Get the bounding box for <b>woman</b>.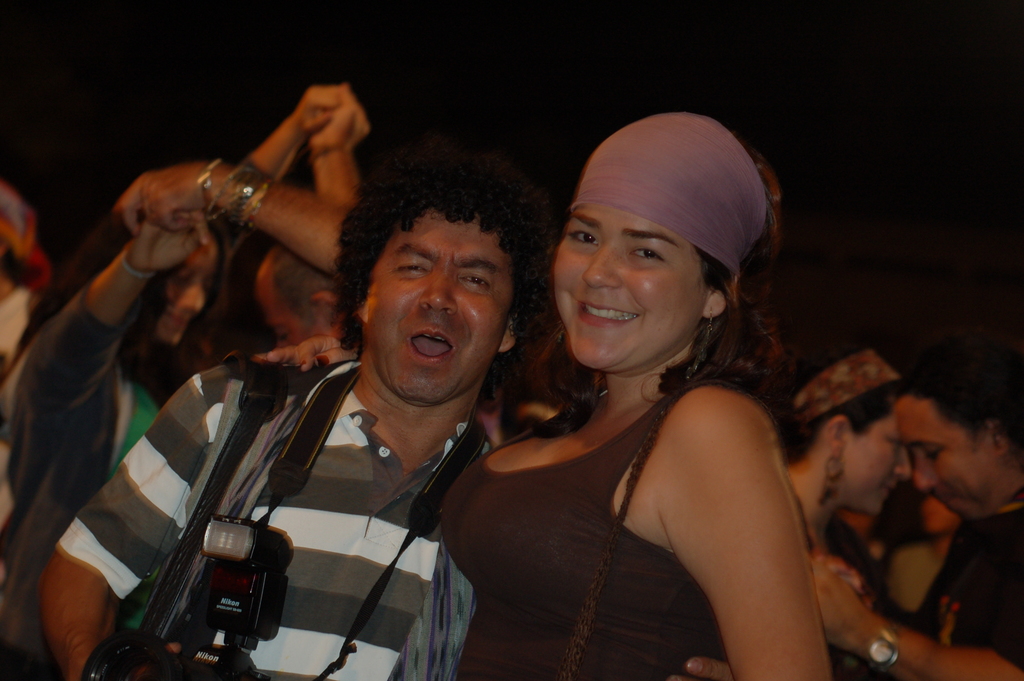
crop(787, 336, 914, 680).
